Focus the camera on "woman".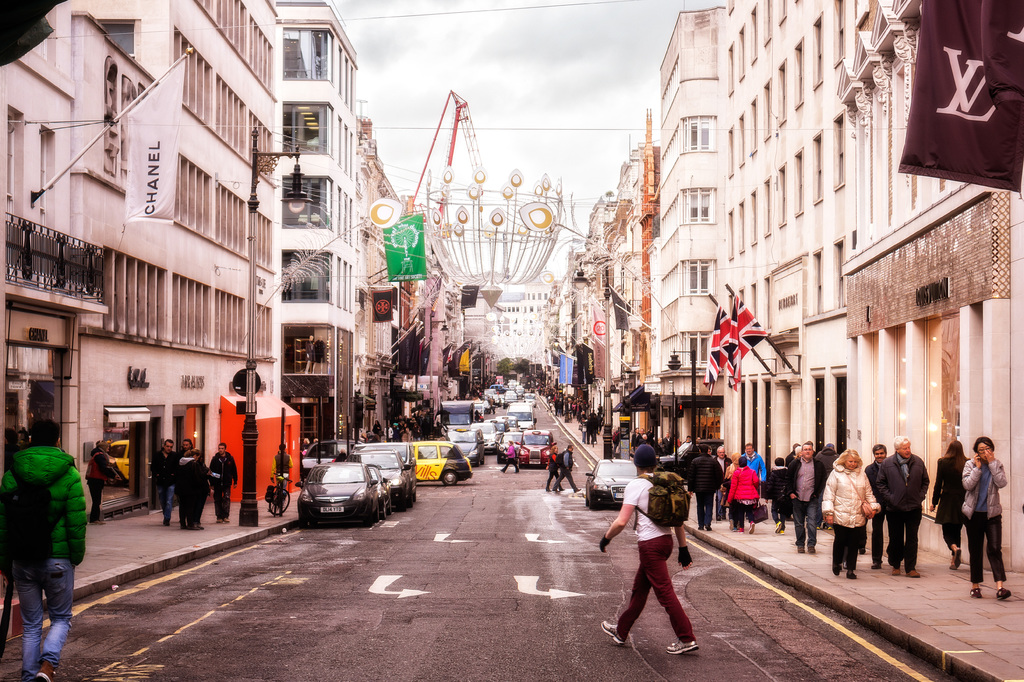
Focus region: {"x1": 176, "y1": 448, "x2": 211, "y2": 532}.
